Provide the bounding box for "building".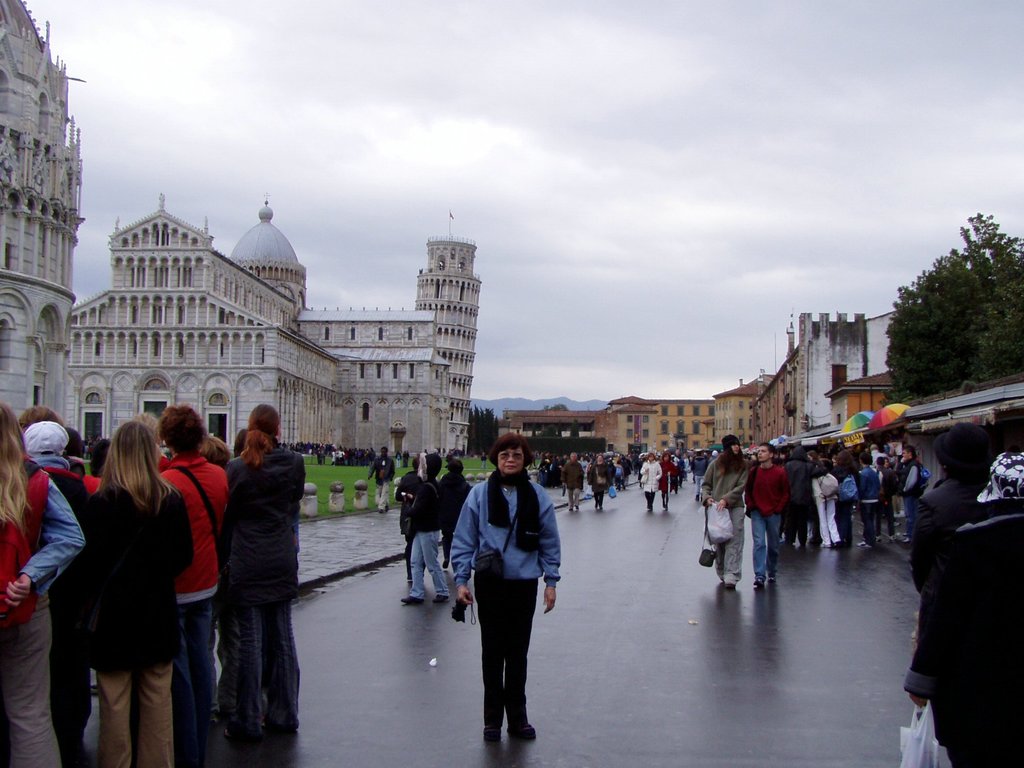
Rect(72, 195, 483, 458).
